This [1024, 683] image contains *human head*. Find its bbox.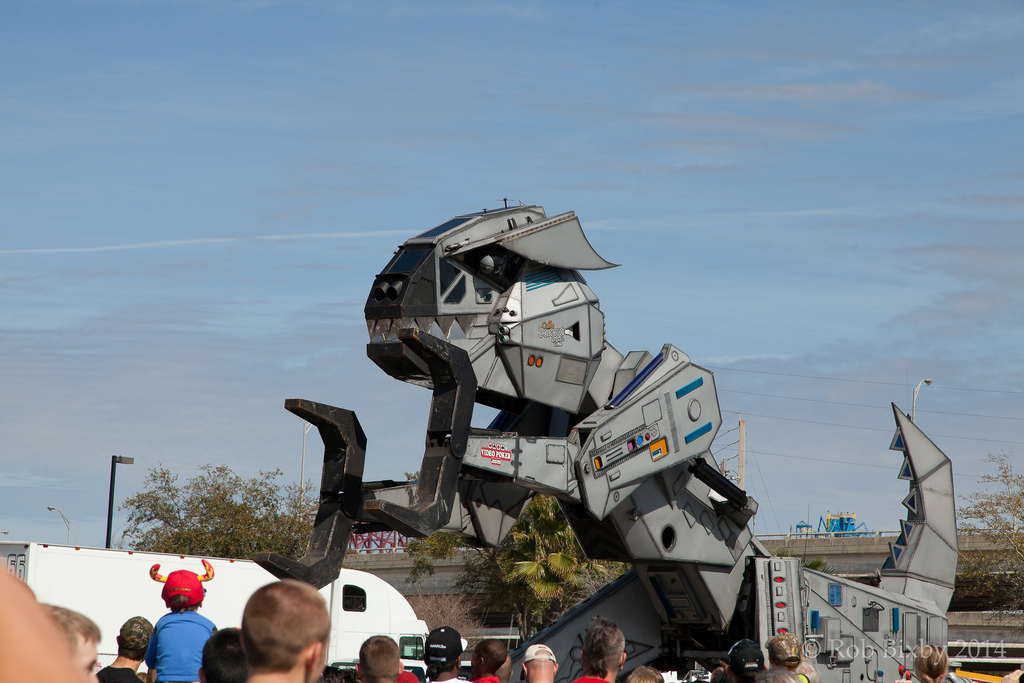
Rect(196, 627, 246, 682).
